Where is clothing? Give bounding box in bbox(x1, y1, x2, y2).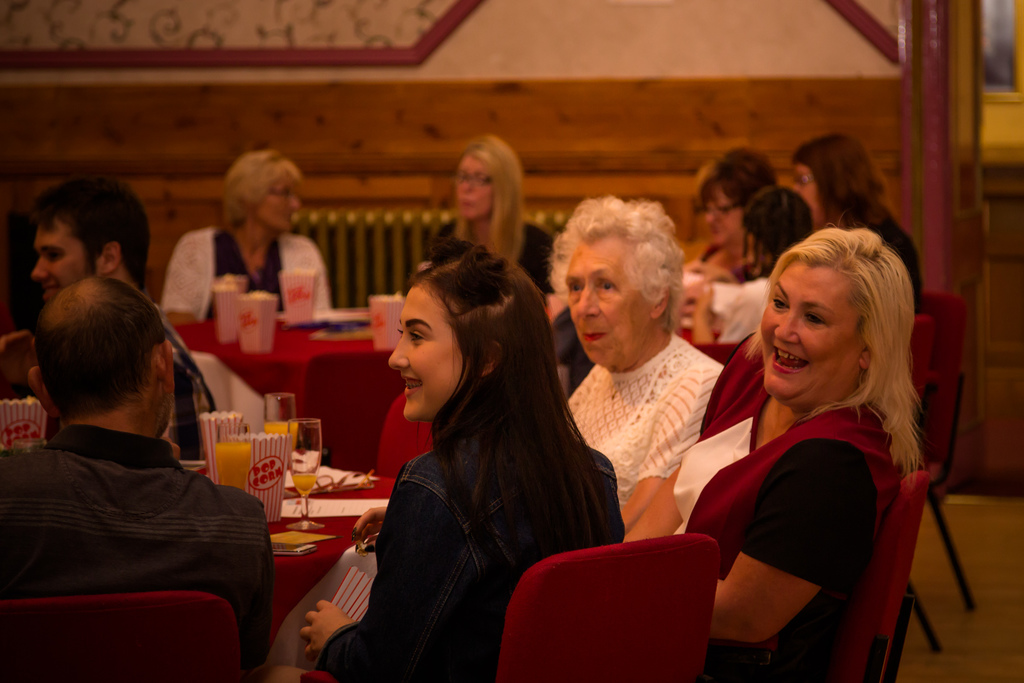
bbox(320, 428, 644, 682).
